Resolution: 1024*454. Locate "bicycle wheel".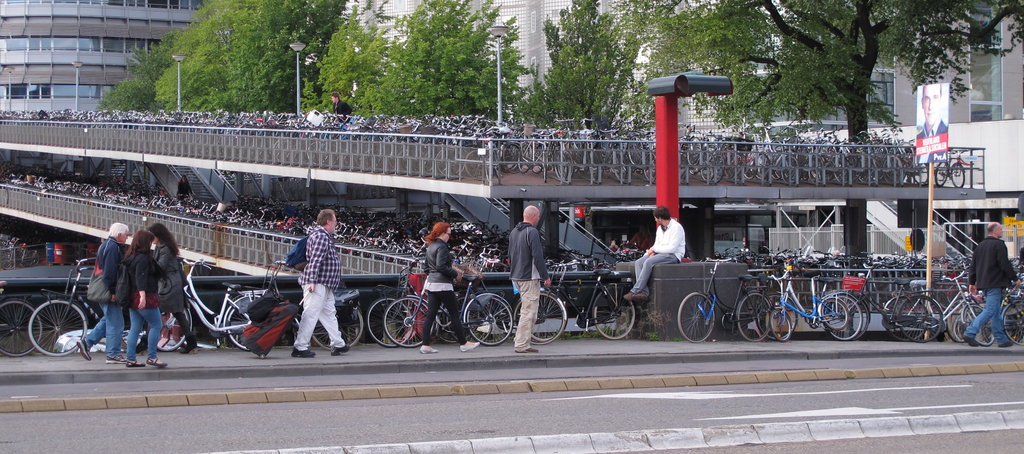
bbox=[849, 293, 873, 341].
